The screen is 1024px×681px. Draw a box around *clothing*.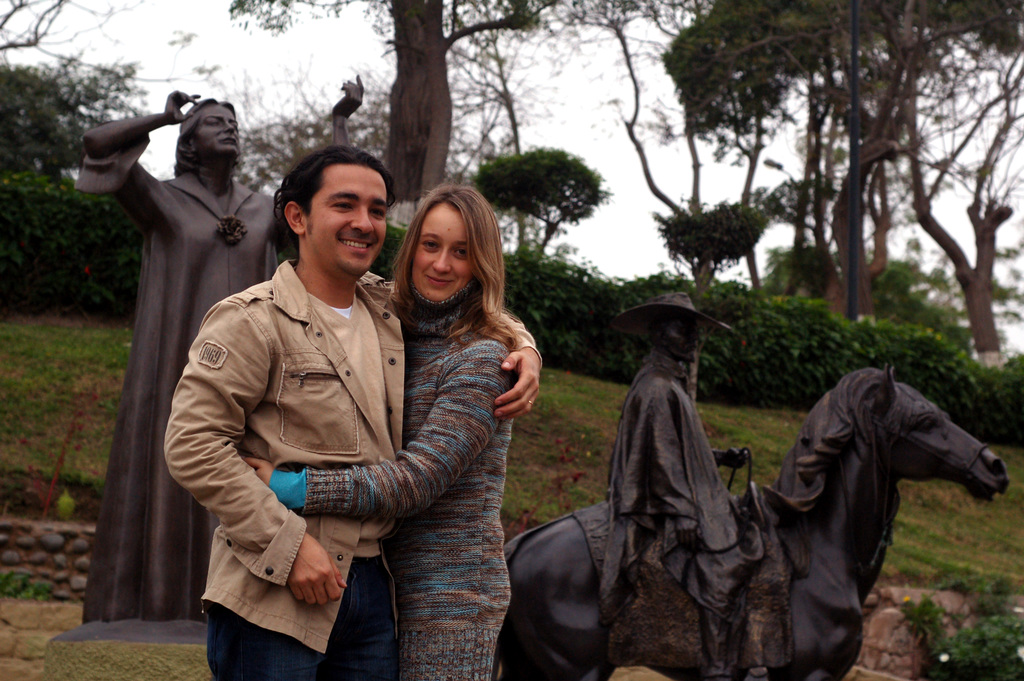
region(155, 255, 542, 680).
